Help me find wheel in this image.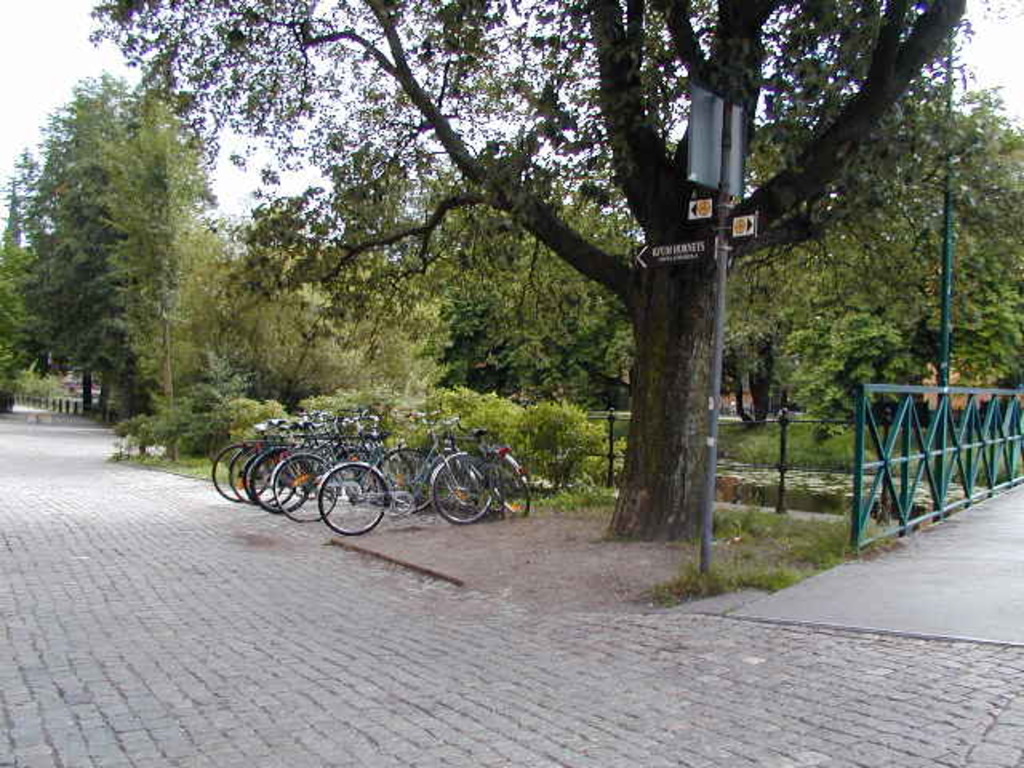
Found it: (x1=432, y1=451, x2=507, y2=520).
